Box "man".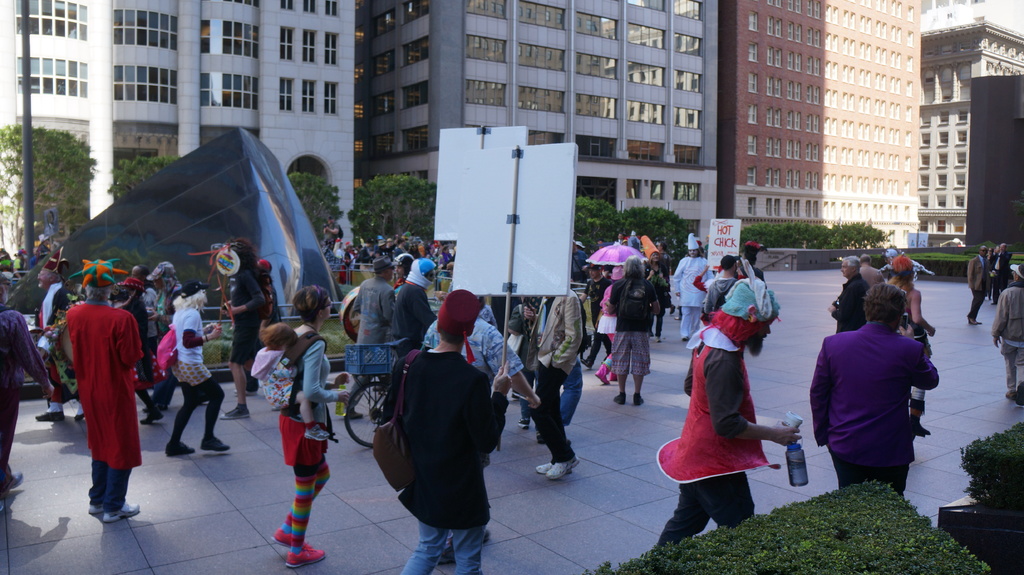
bbox(675, 233, 709, 337).
